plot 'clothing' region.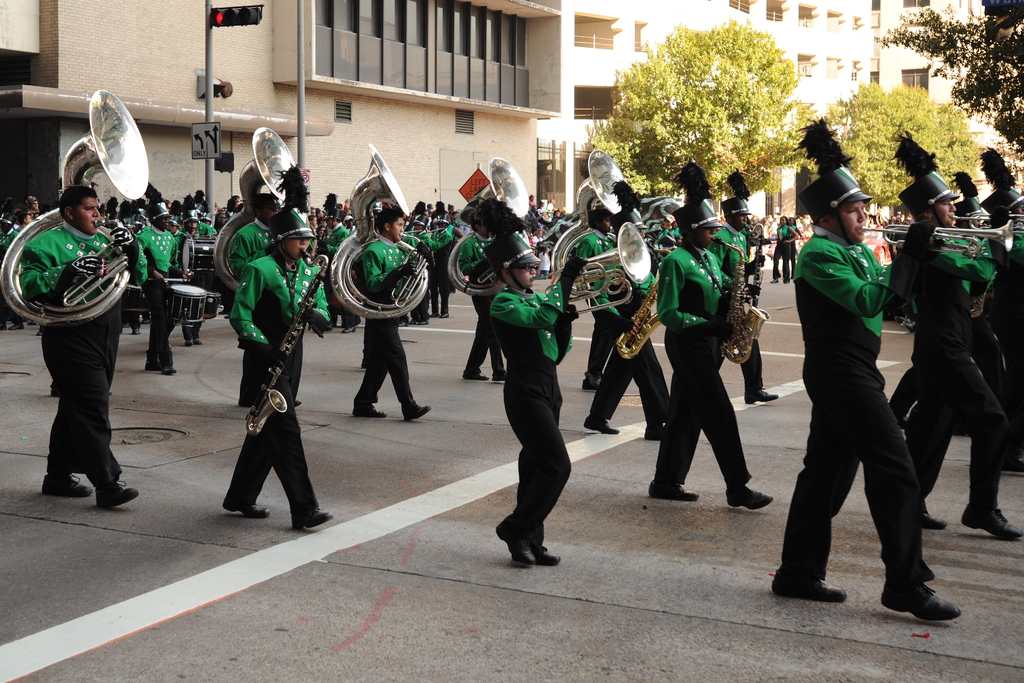
Plotted at bbox=[714, 220, 752, 399].
